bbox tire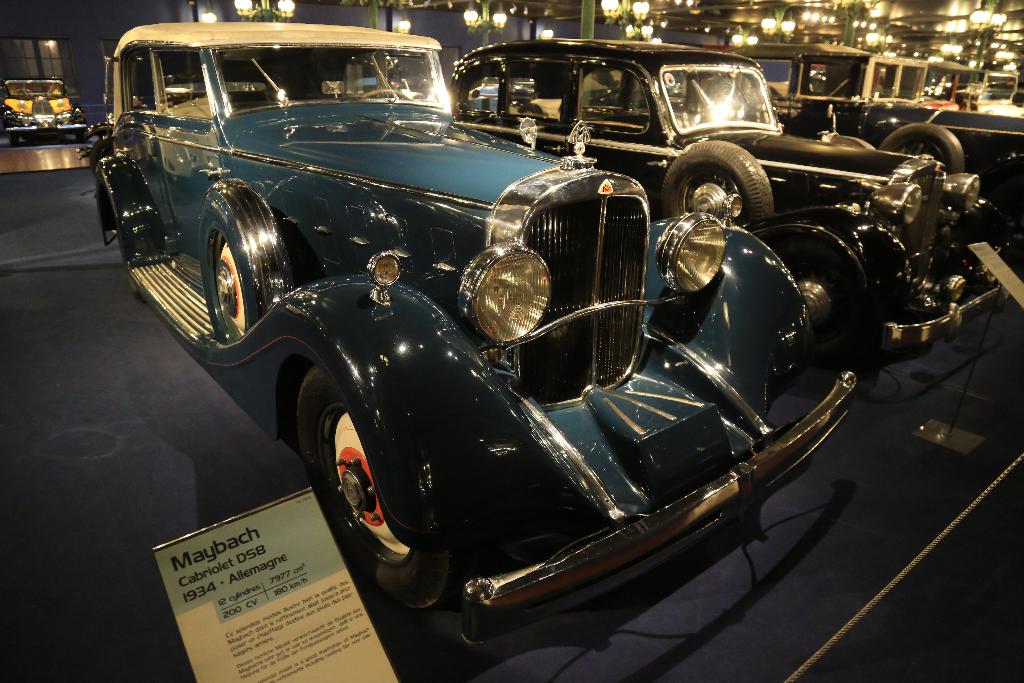
[left=775, top=243, right=865, bottom=368]
